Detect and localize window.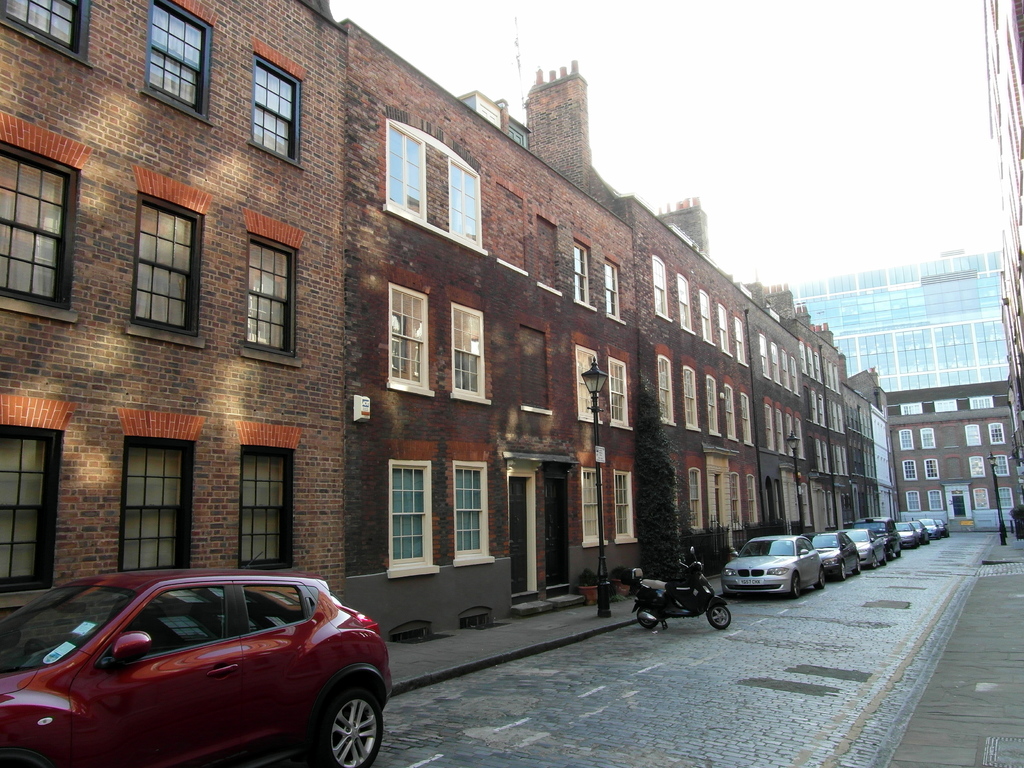
Localized at [x1=653, y1=358, x2=671, y2=424].
